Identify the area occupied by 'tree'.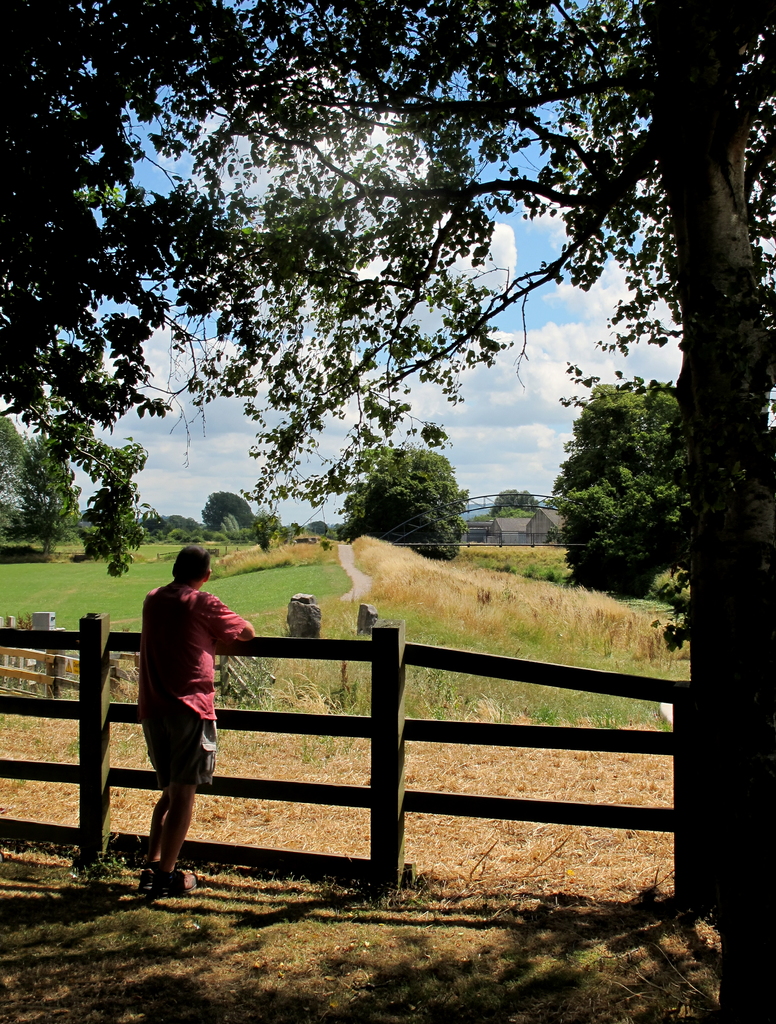
Area: (0,410,28,540).
